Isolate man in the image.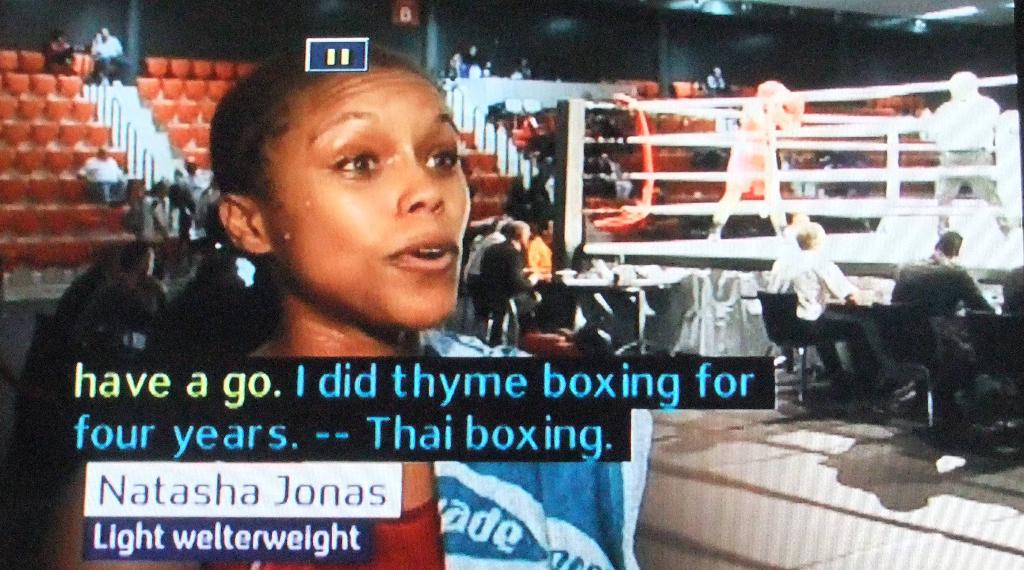
Isolated region: bbox(886, 230, 994, 366).
